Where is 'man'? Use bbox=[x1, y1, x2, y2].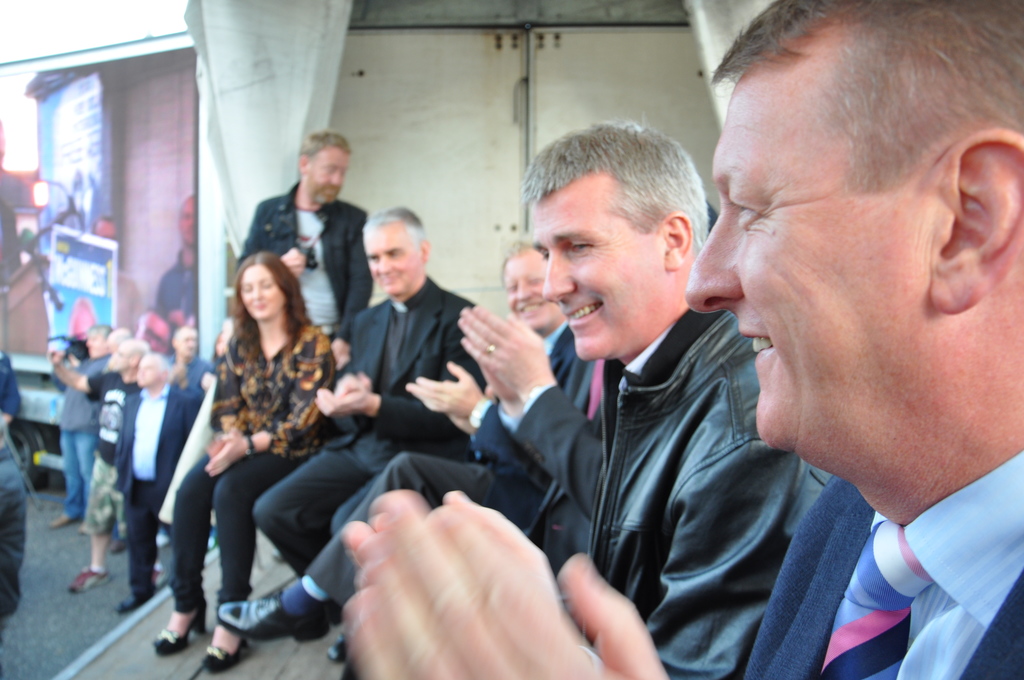
bbox=[246, 205, 488, 581].
